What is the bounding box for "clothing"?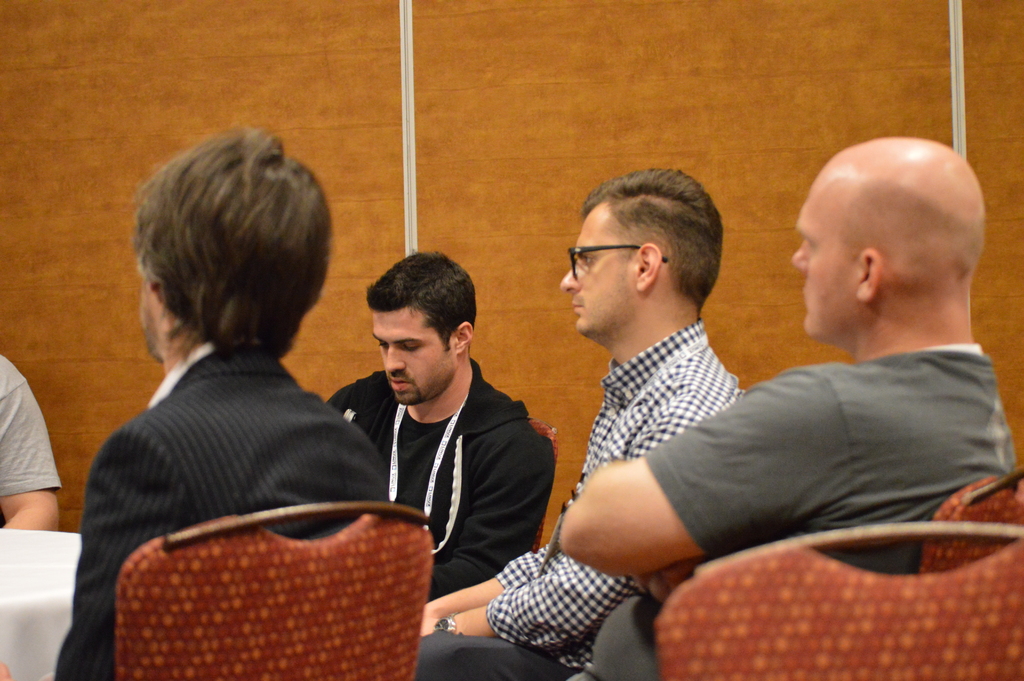
<region>0, 350, 61, 502</region>.
